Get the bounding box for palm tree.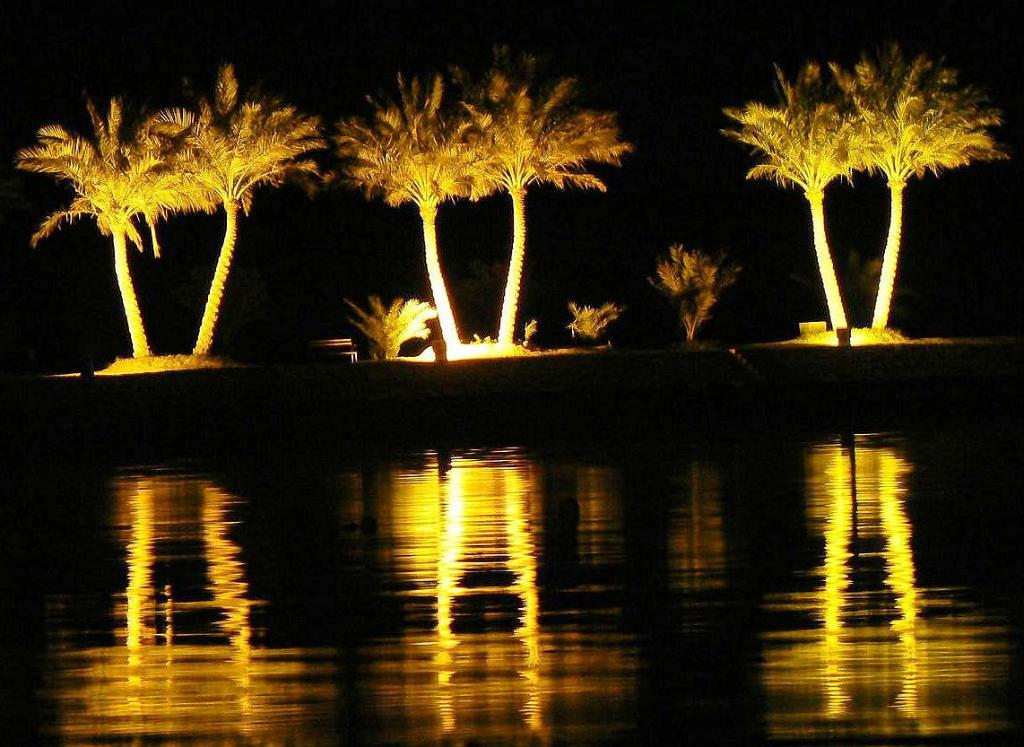
[x1=871, y1=51, x2=985, y2=353].
